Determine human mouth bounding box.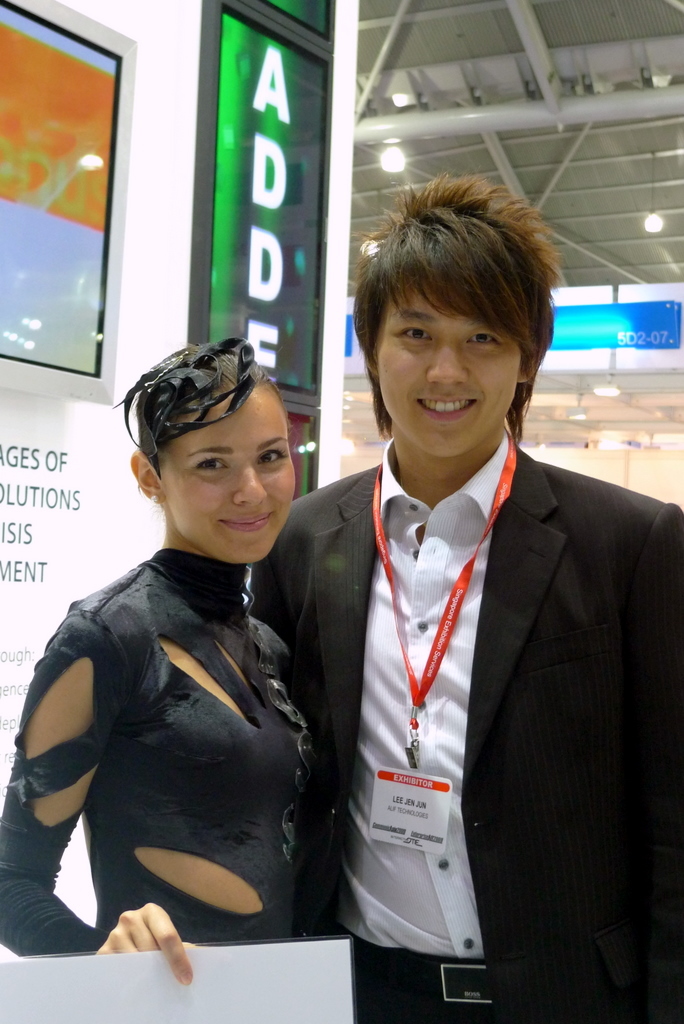
Determined: [215, 511, 277, 533].
